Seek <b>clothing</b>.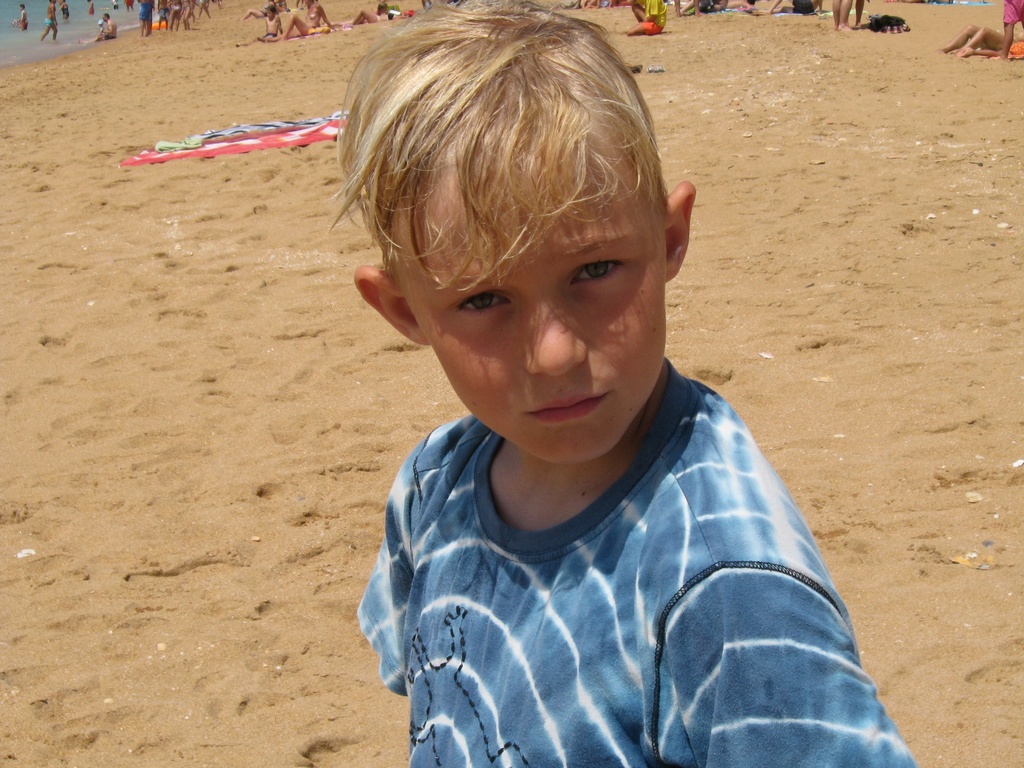
<region>338, 332, 895, 748</region>.
